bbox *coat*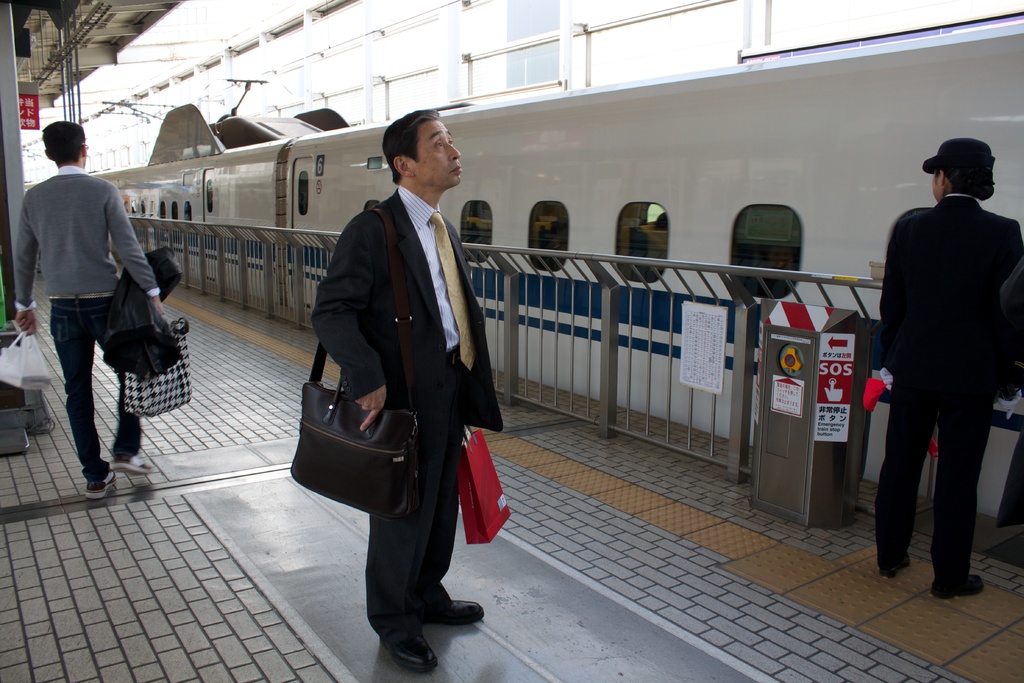
<bbox>307, 184, 499, 428</bbox>
